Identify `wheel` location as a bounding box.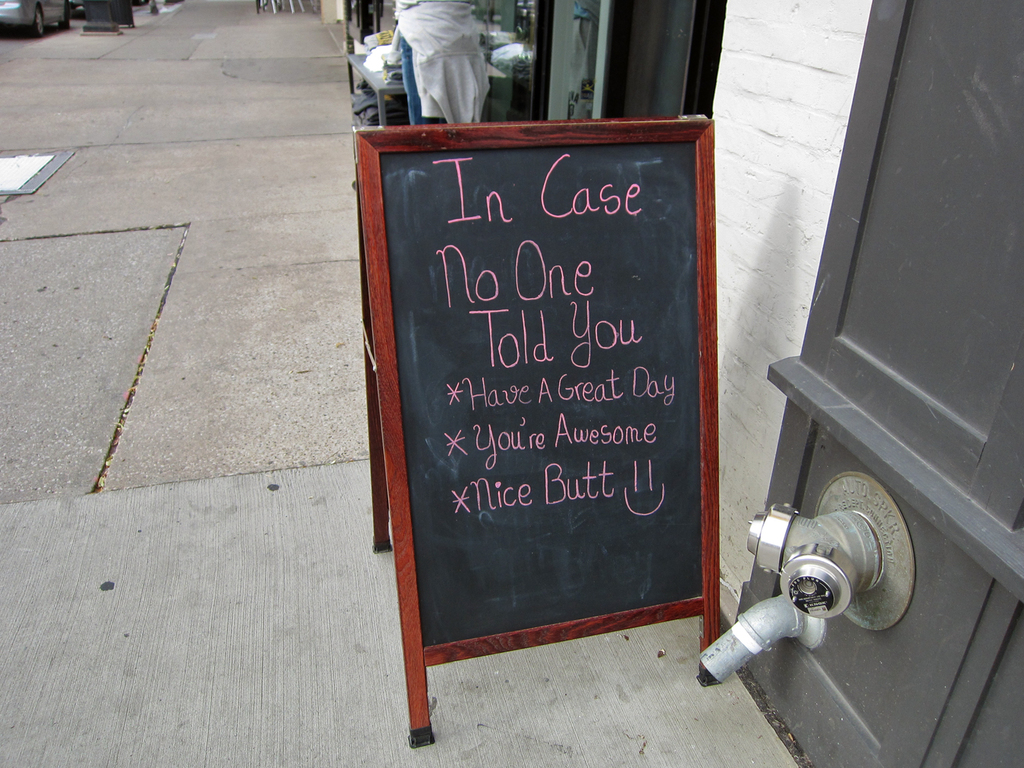
[59,5,70,33].
